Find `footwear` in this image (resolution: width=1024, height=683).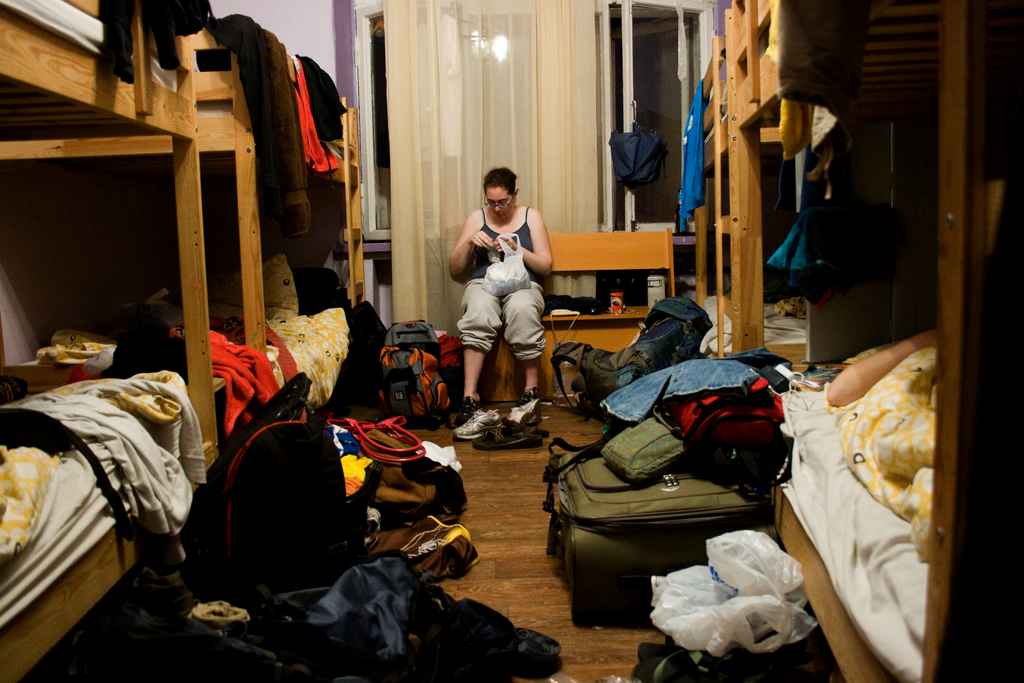
region(463, 395, 481, 422).
